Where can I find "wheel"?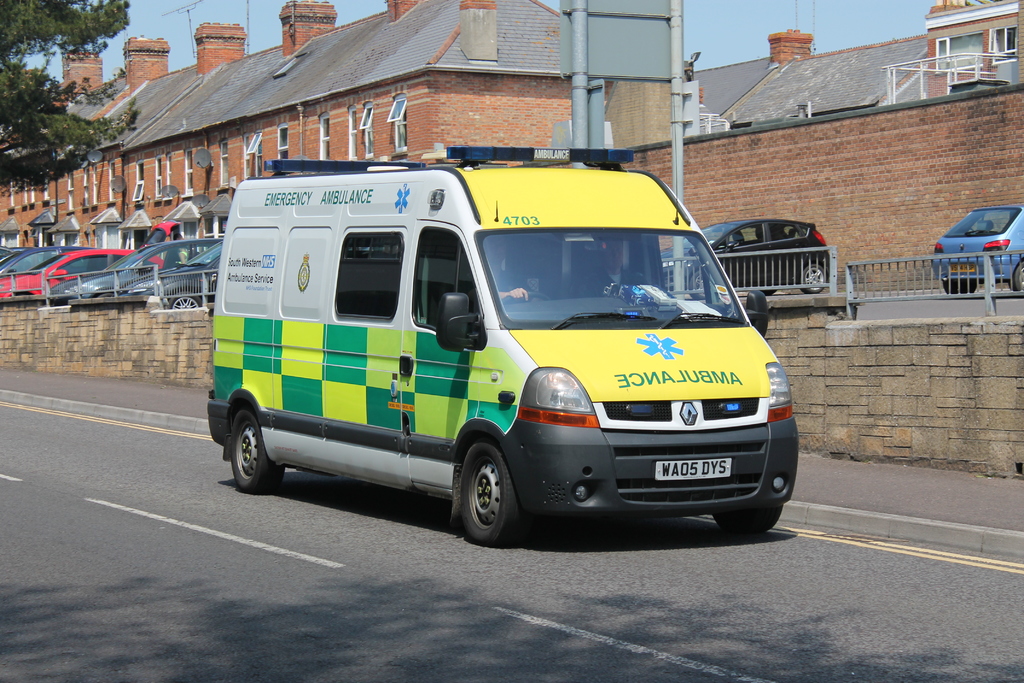
You can find it at box=[226, 404, 284, 499].
